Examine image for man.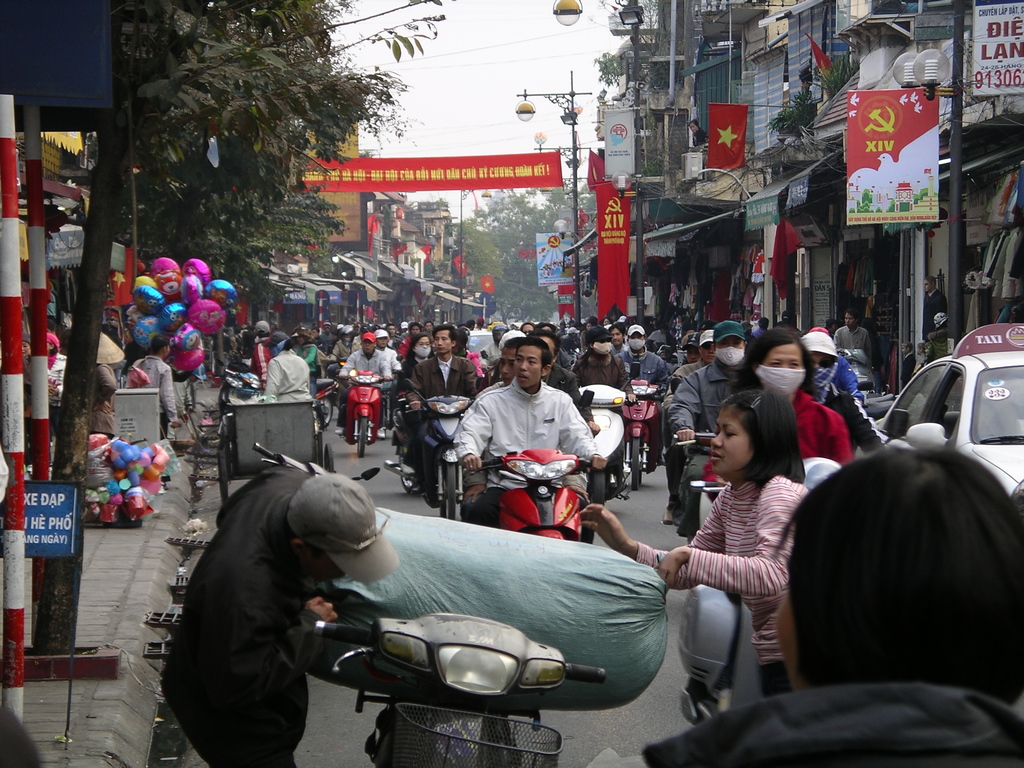
Examination result: pyautogui.locateOnScreen(831, 307, 873, 372).
